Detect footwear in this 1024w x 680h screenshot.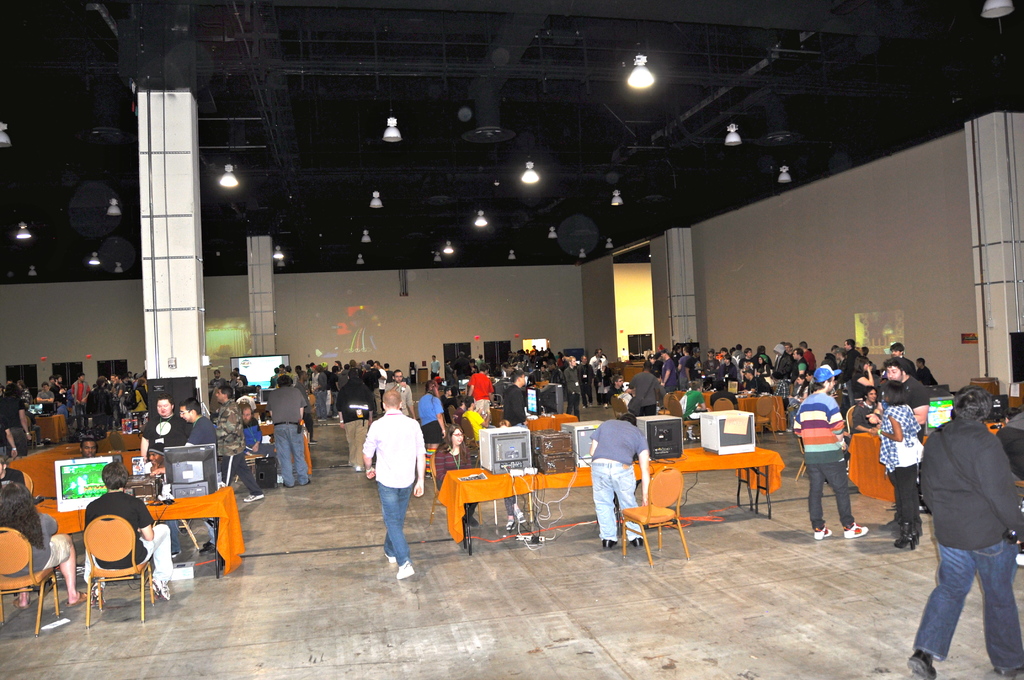
Detection: [left=633, top=535, right=644, bottom=545].
